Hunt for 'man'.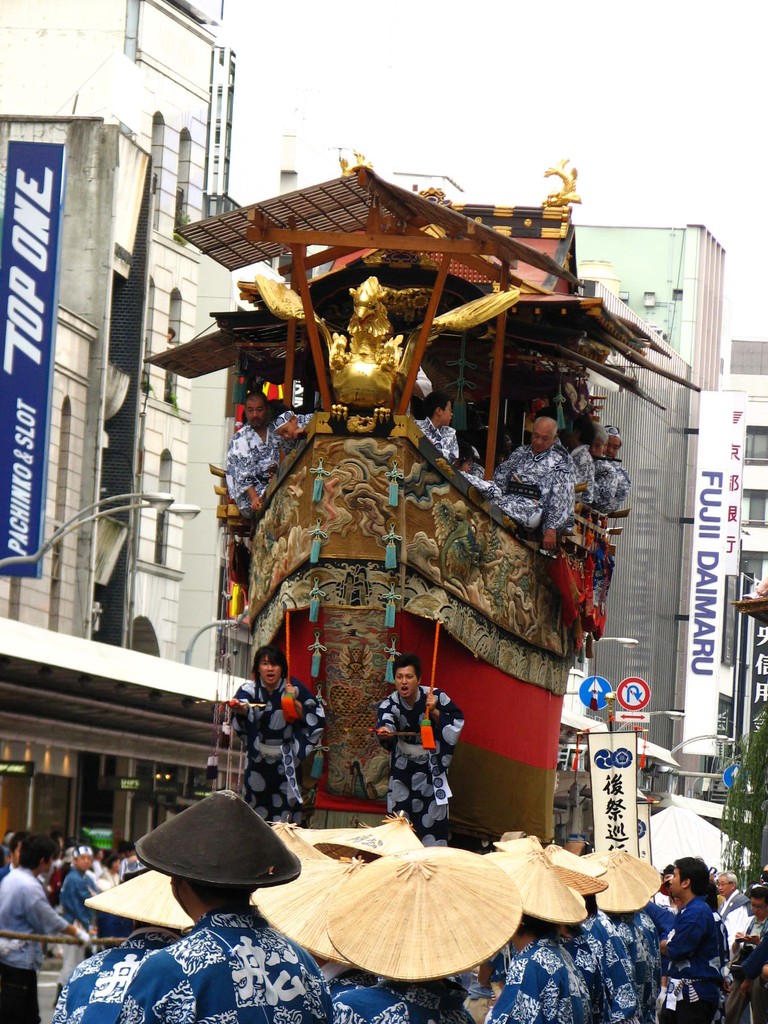
Hunted down at bbox(417, 390, 463, 457).
